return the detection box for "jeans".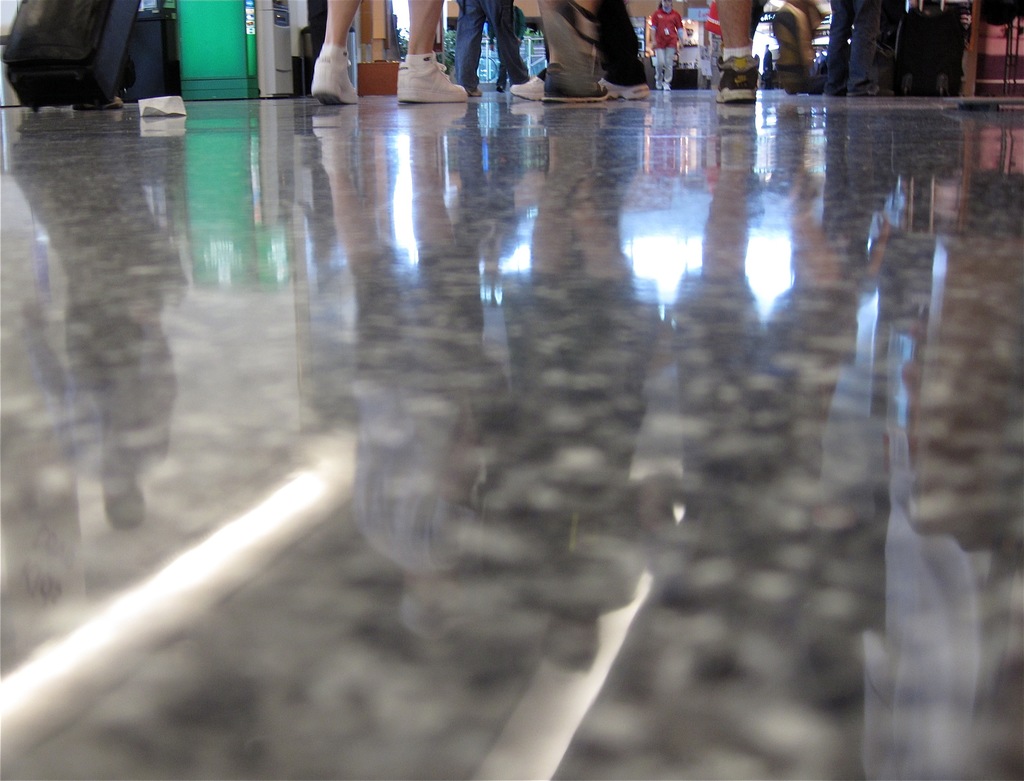
bbox=[536, 0, 648, 102].
